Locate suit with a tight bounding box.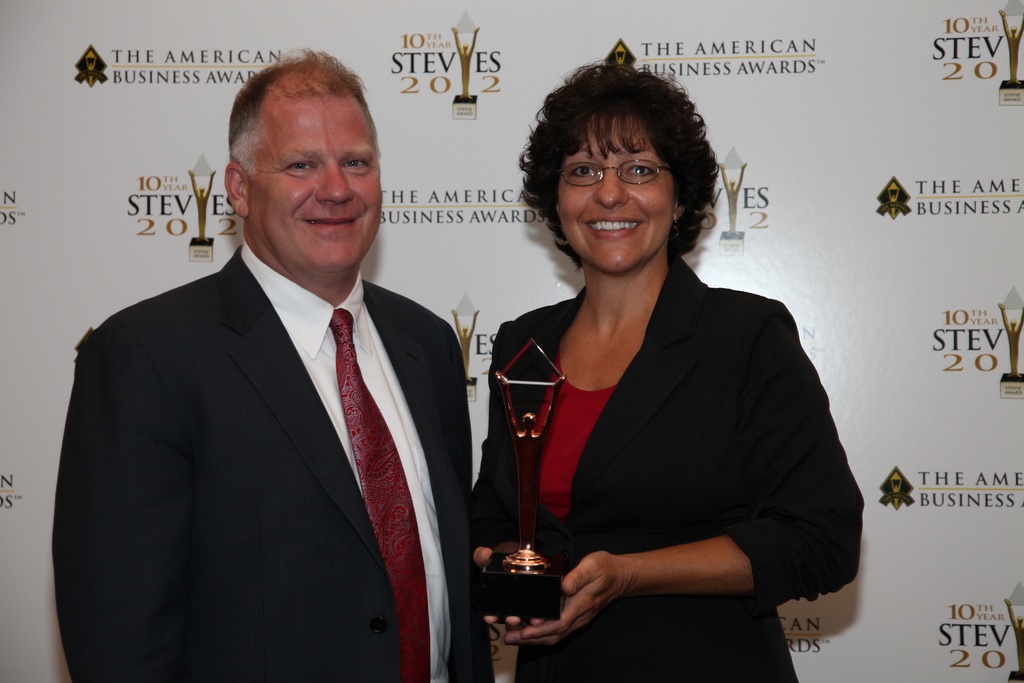
select_region(56, 137, 493, 671).
